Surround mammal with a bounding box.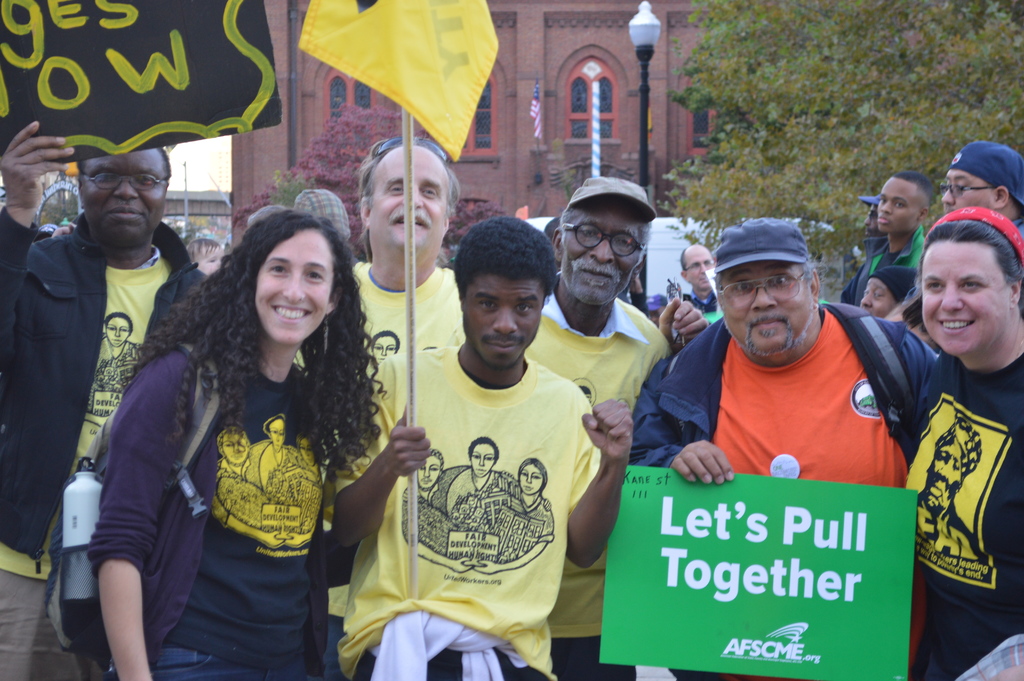
[left=187, top=238, right=223, bottom=274].
